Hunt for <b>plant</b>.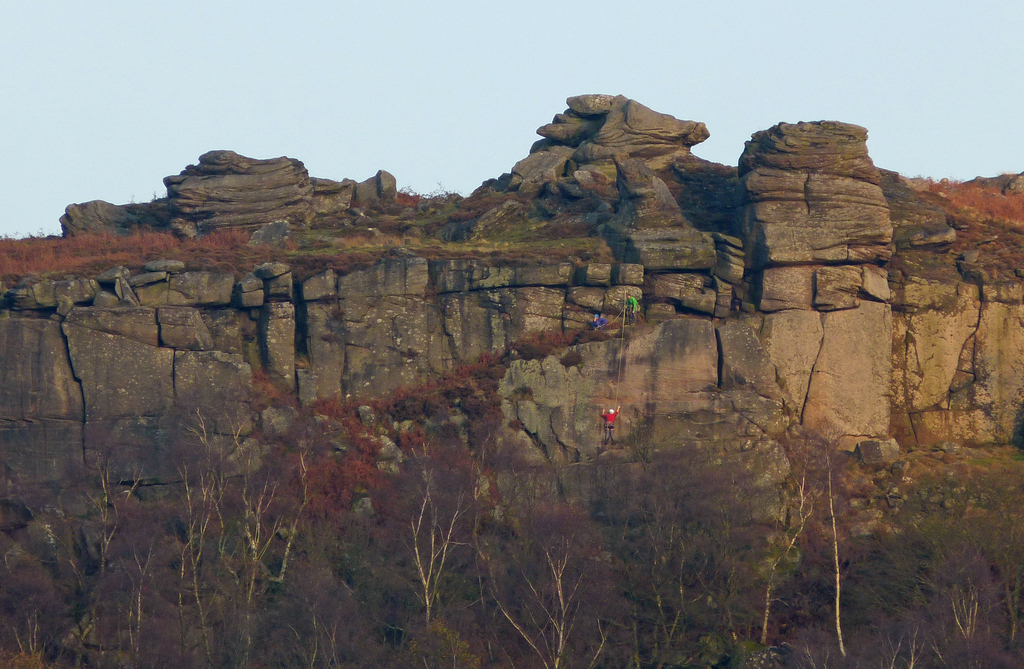
Hunted down at bbox(598, 318, 626, 333).
